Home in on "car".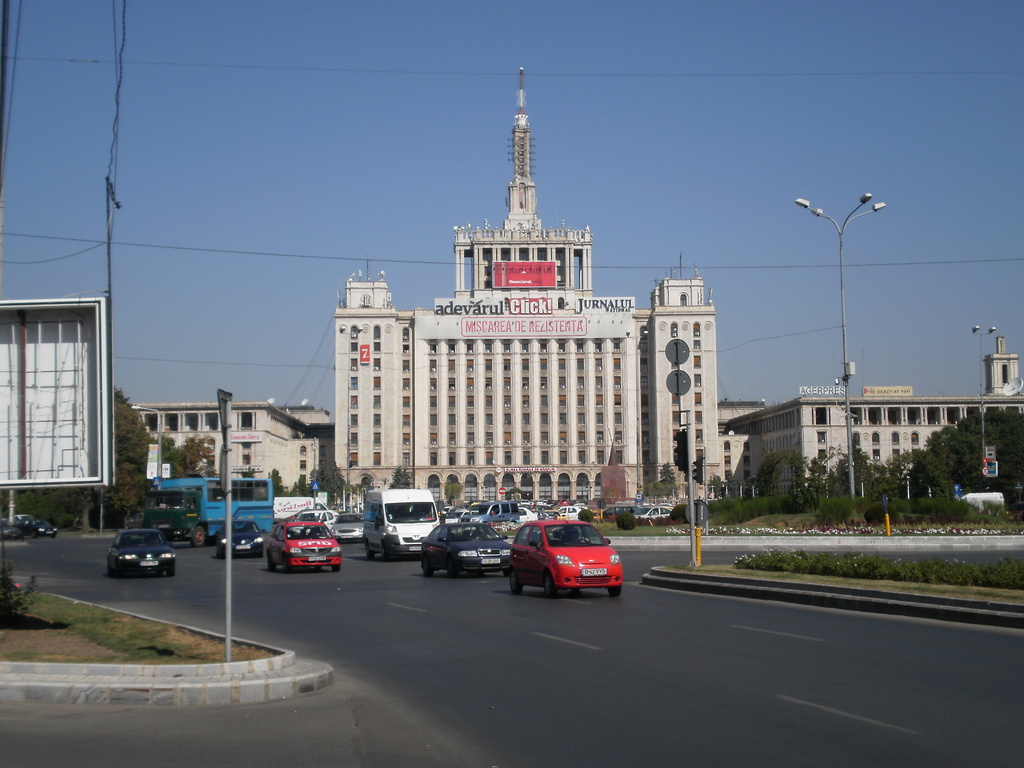
Homed in at 334,514,369,541.
